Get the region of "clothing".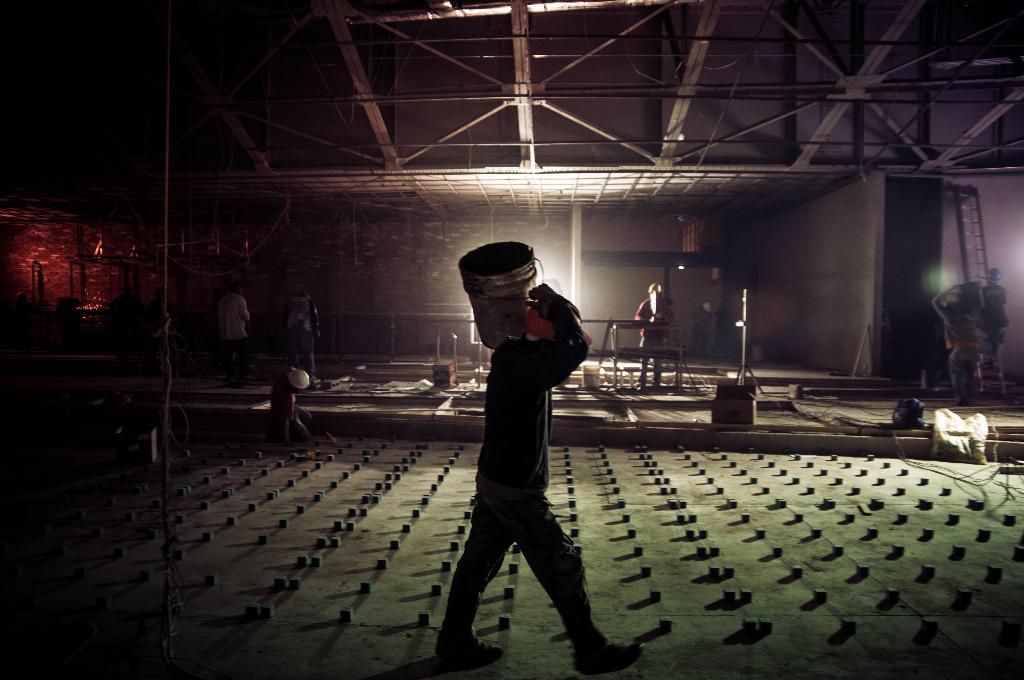
[left=217, top=291, right=261, bottom=352].
